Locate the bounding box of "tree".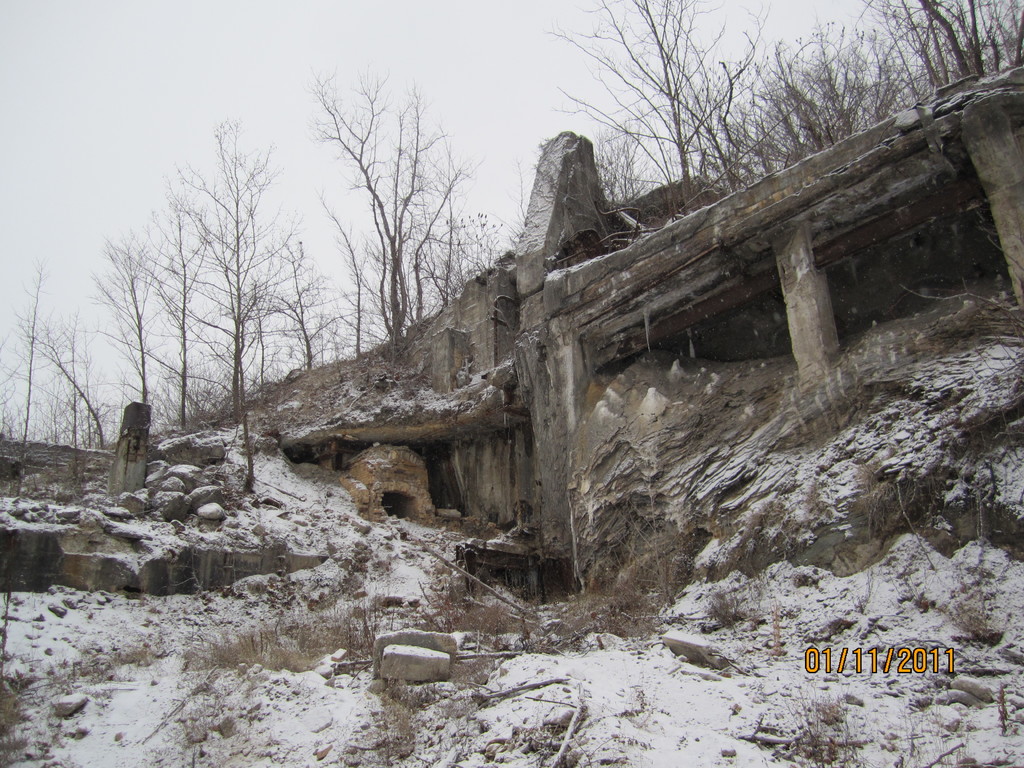
Bounding box: locate(690, 11, 961, 214).
